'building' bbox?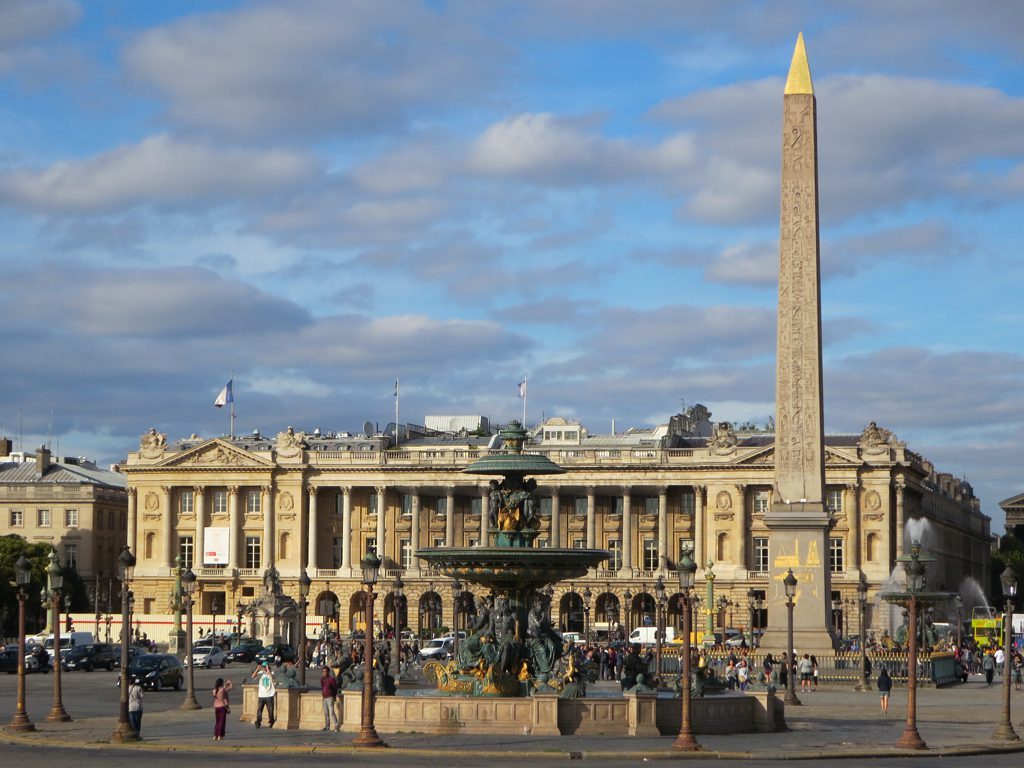
0/439/123/635
